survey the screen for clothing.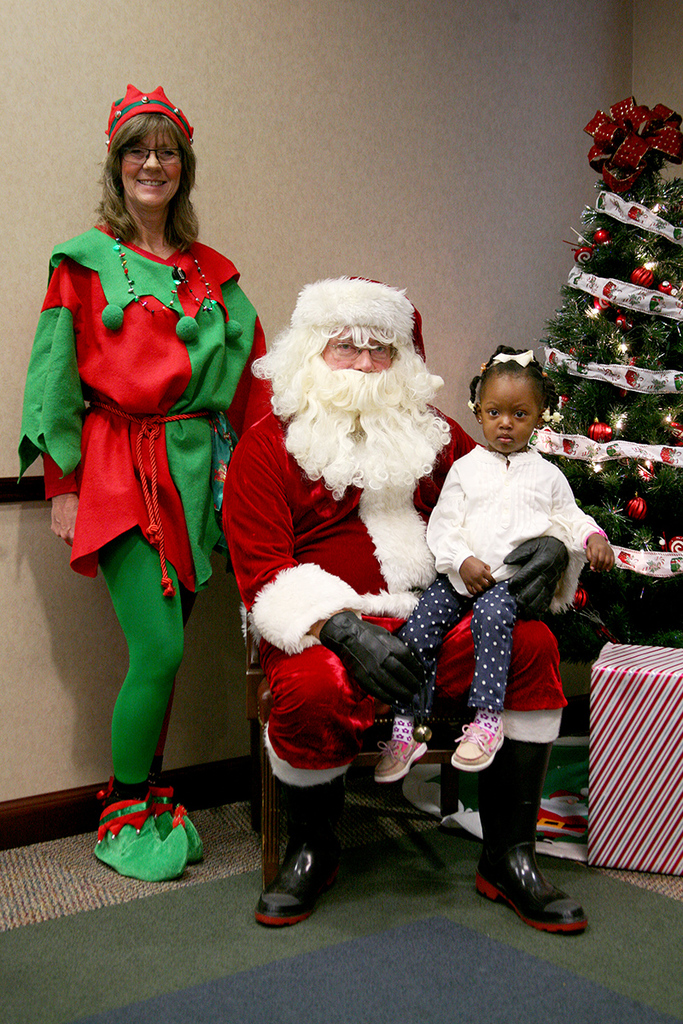
Survey found: 238/403/570/773.
